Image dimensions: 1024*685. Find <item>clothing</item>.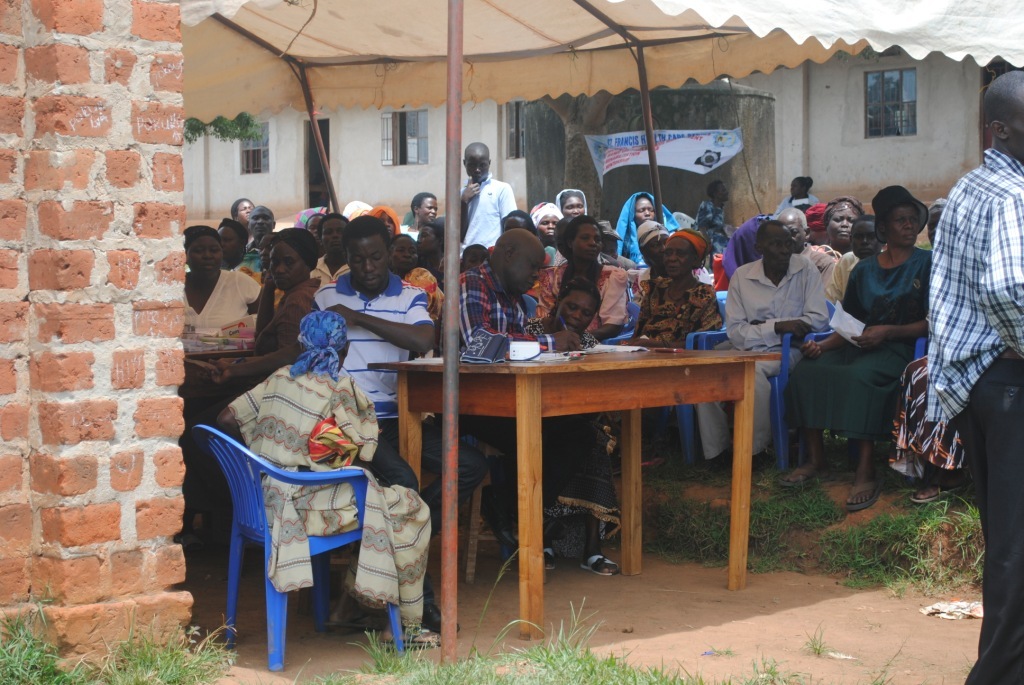
[left=177, top=272, right=289, bottom=341].
